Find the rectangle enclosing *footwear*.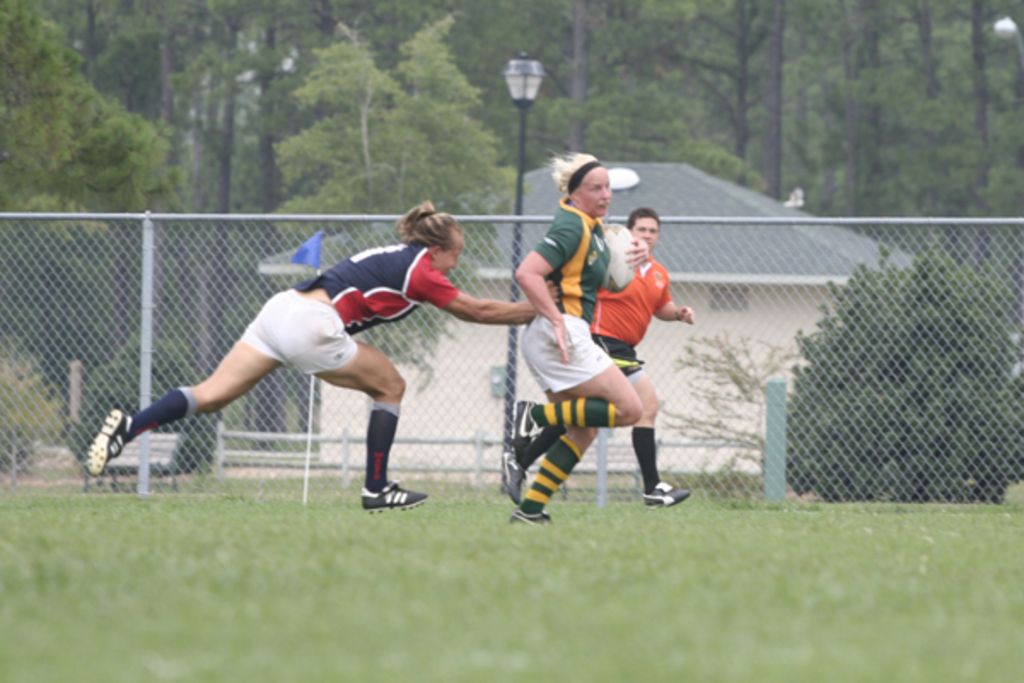
<box>514,497,548,521</box>.
